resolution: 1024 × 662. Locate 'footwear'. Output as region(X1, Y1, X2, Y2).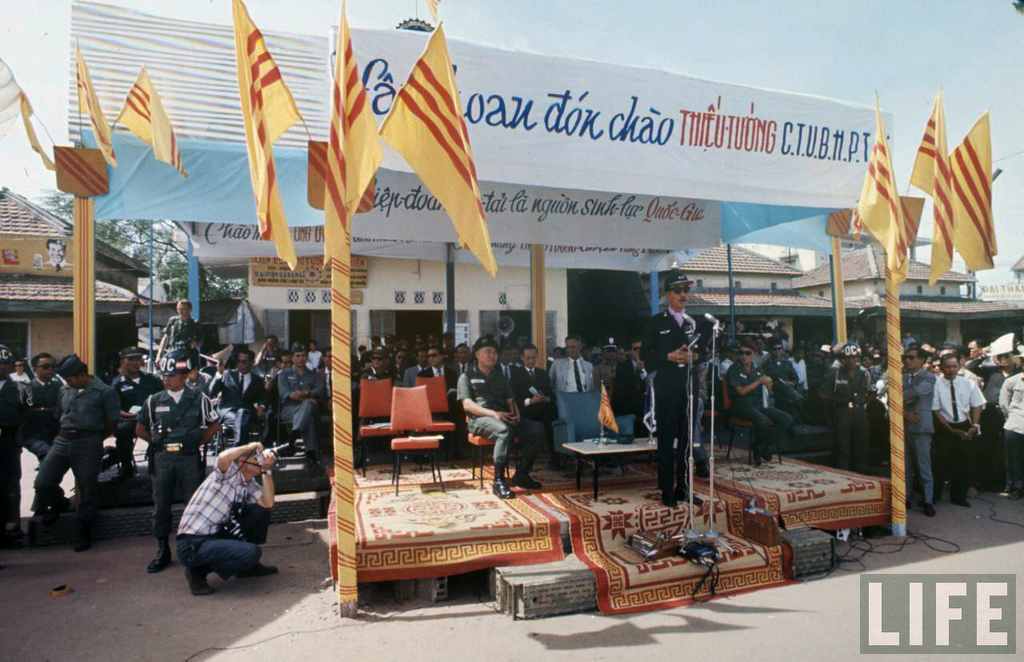
region(491, 474, 512, 497).
